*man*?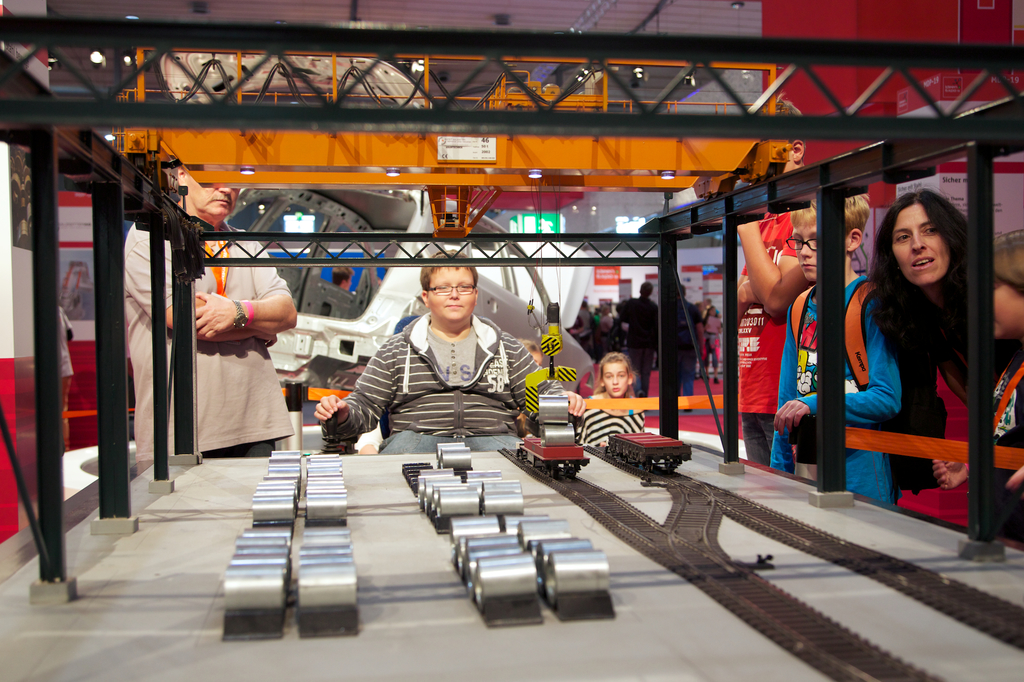
120 169 299 460
